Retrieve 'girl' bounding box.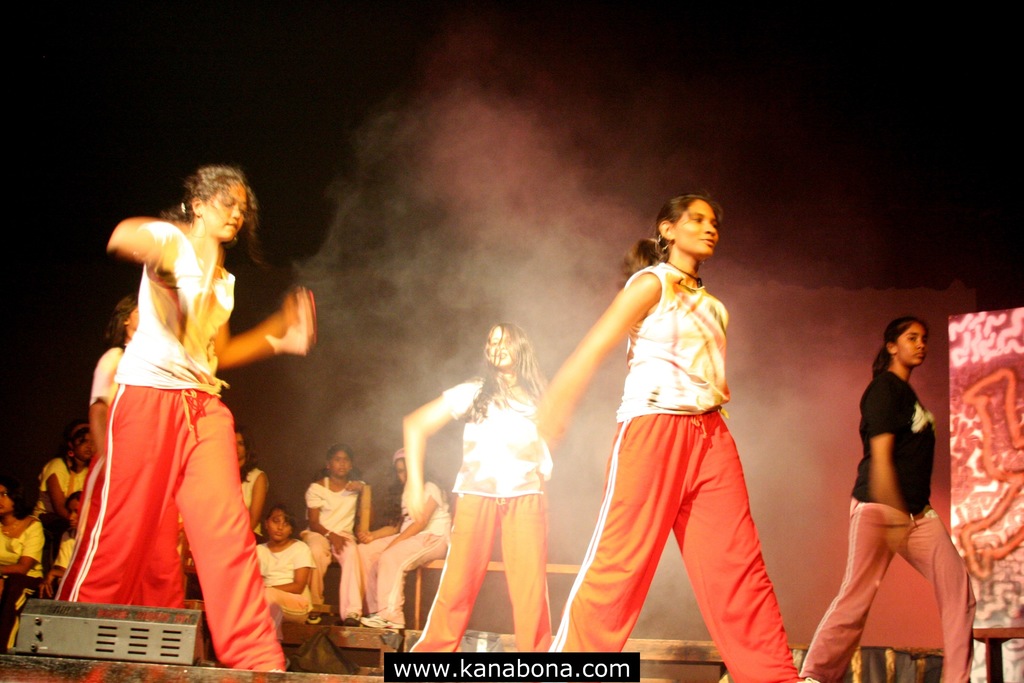
Bounding box: bbox(58, 162, 310, 675).
